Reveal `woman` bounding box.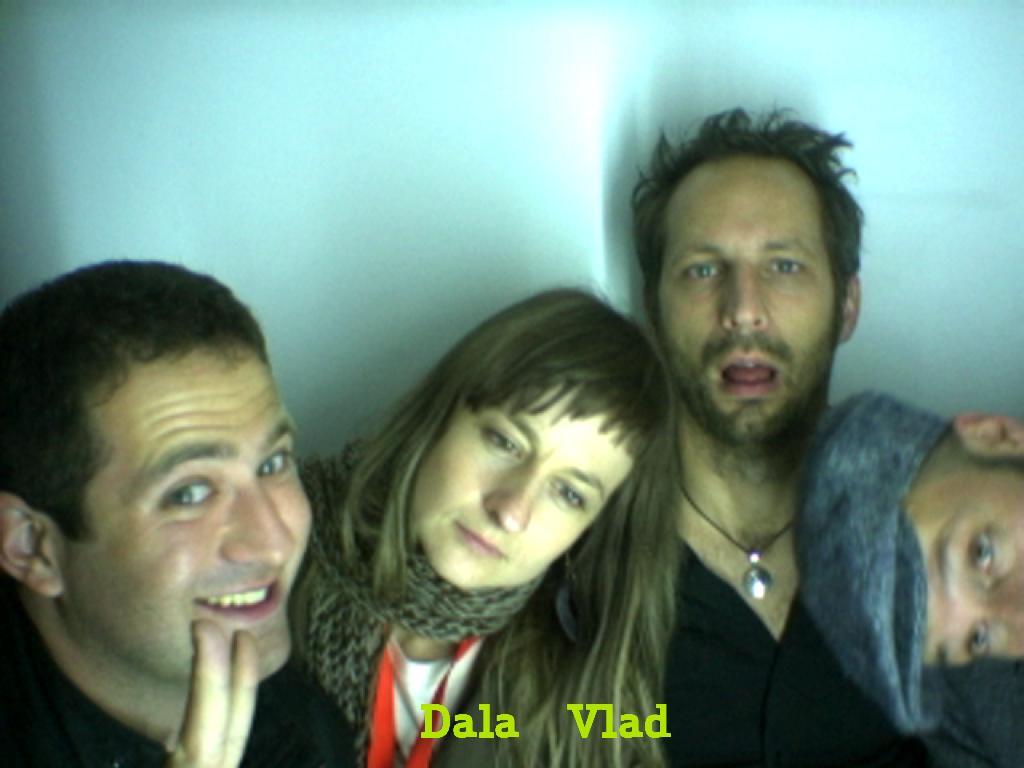
Revealed: bbox=[285, 271, 683, 767].
